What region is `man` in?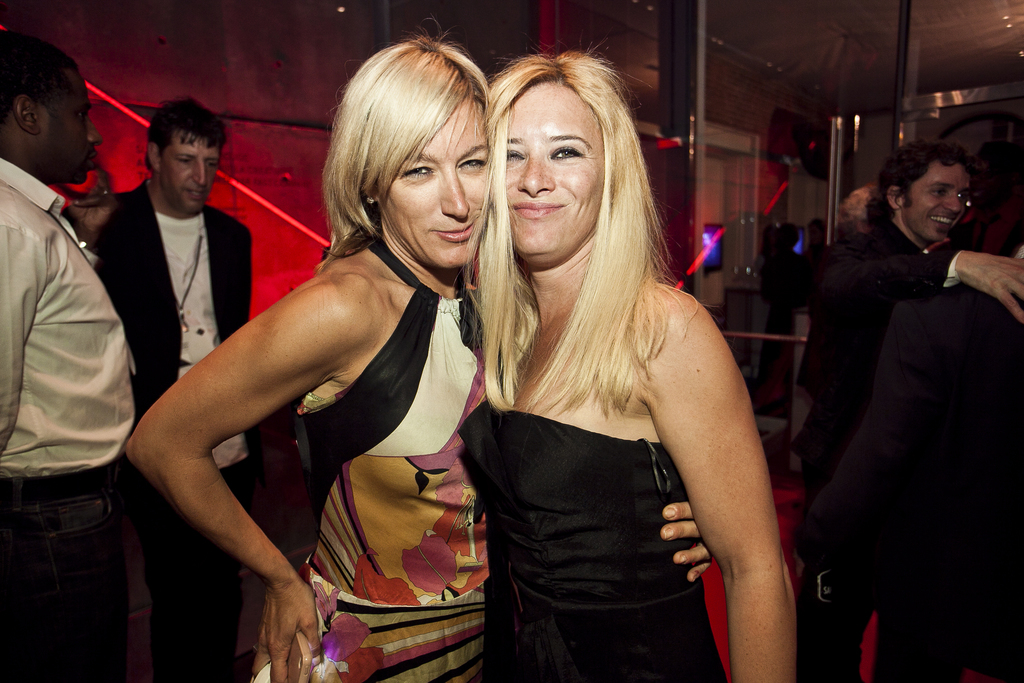
1,43,161,670.
